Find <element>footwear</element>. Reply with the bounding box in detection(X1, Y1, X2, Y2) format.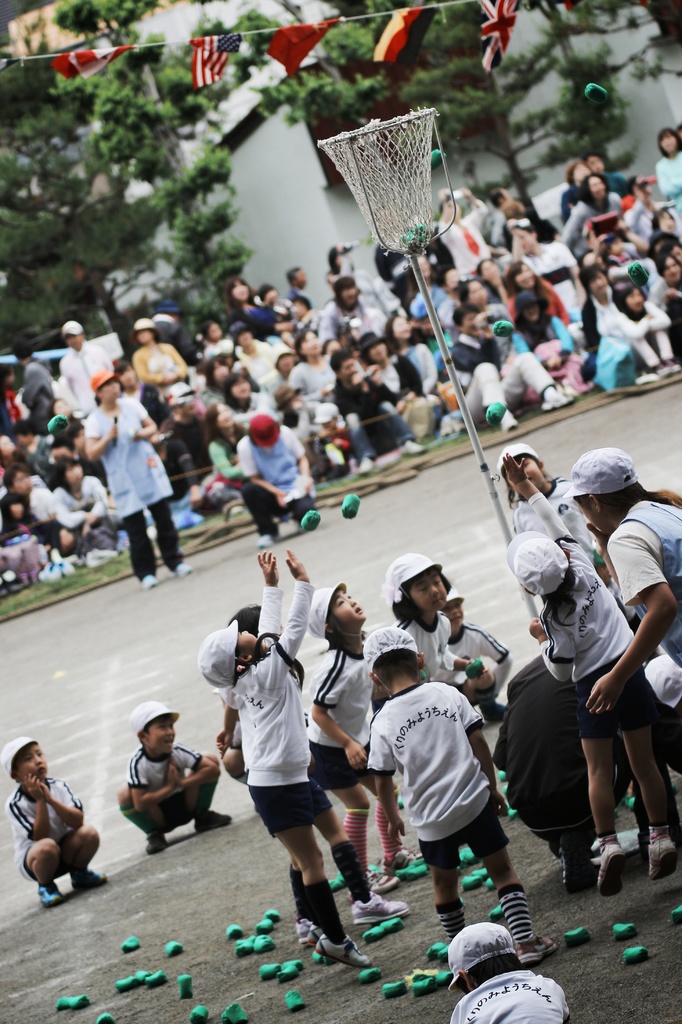
detection(501, 410, 518, 434).
